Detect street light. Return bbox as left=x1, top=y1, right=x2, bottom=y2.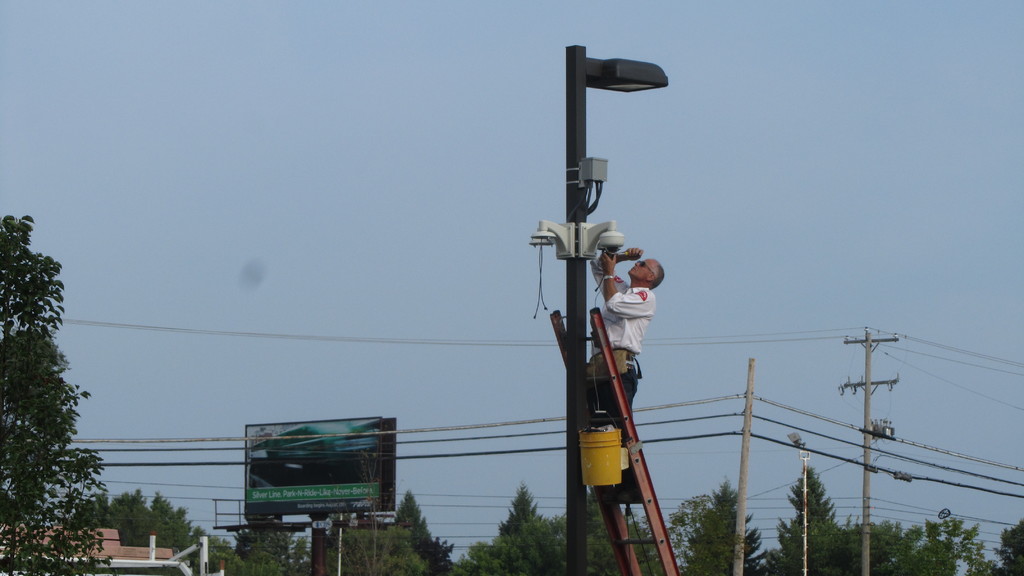
left=514, top=53, right=697, bottom=574.
